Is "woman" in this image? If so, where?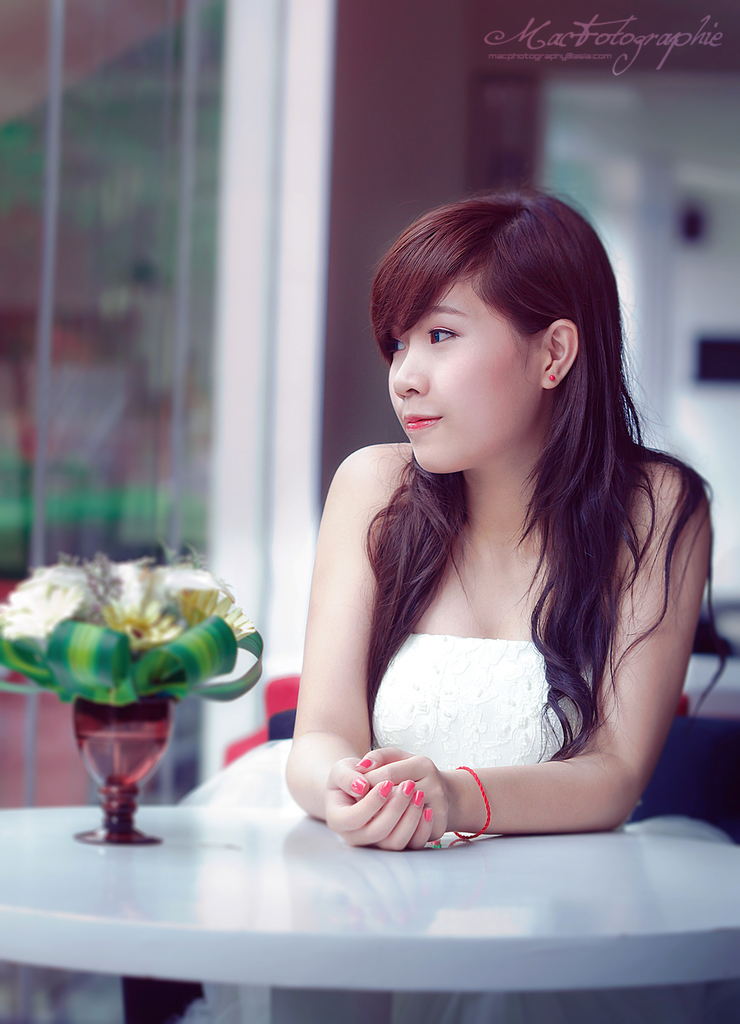
Yes, at bbox(231, 179, 724, 878).
